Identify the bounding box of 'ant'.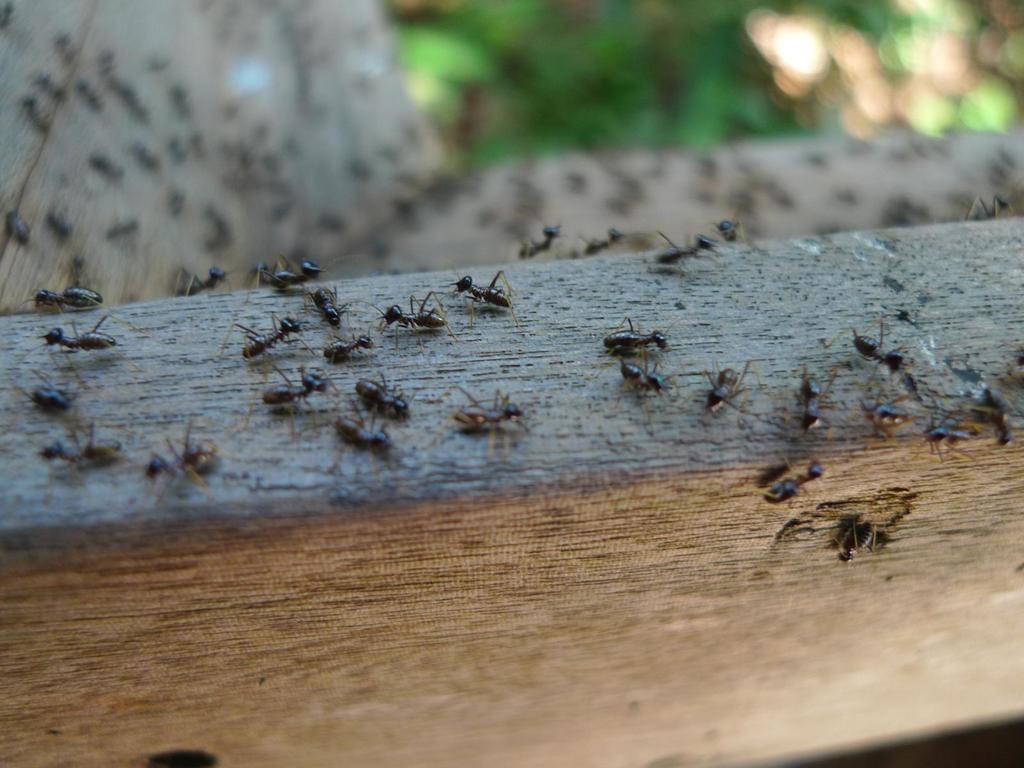
{"left": 698, "top": 355, "right": 744, "bottom": 414}.
